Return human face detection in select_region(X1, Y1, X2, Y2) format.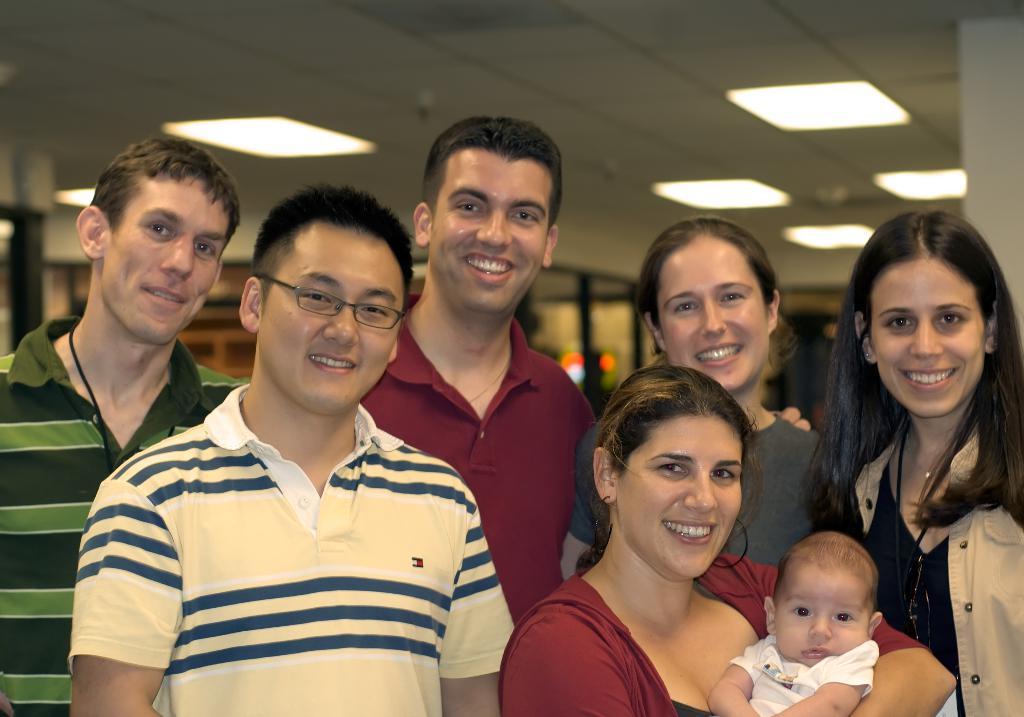
select_region(427, 159, 550, 318).
